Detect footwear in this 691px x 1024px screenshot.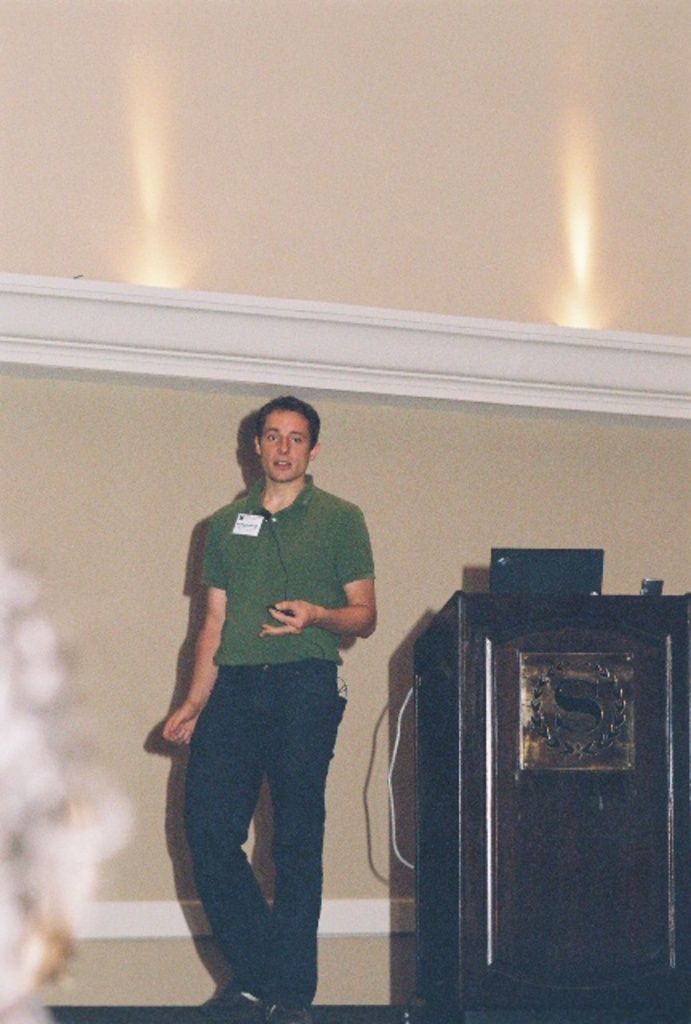
Detection: rect(270, 1002, 310, 1022).
